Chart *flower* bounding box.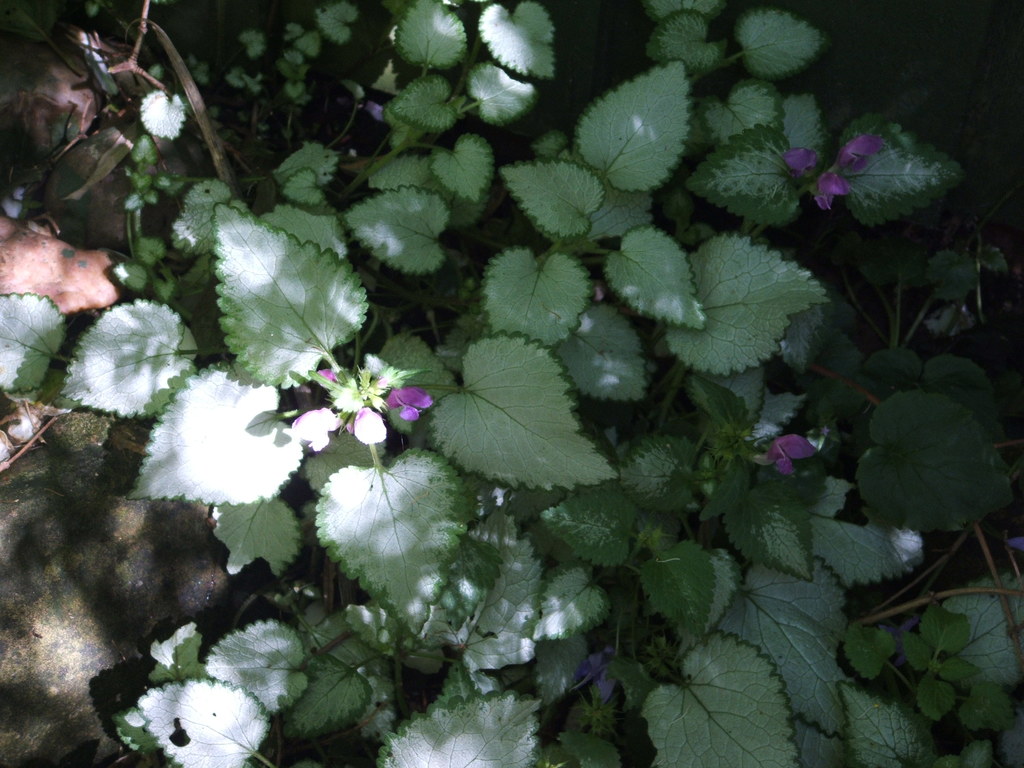
Charted: region(582, 647, 620, 703).
